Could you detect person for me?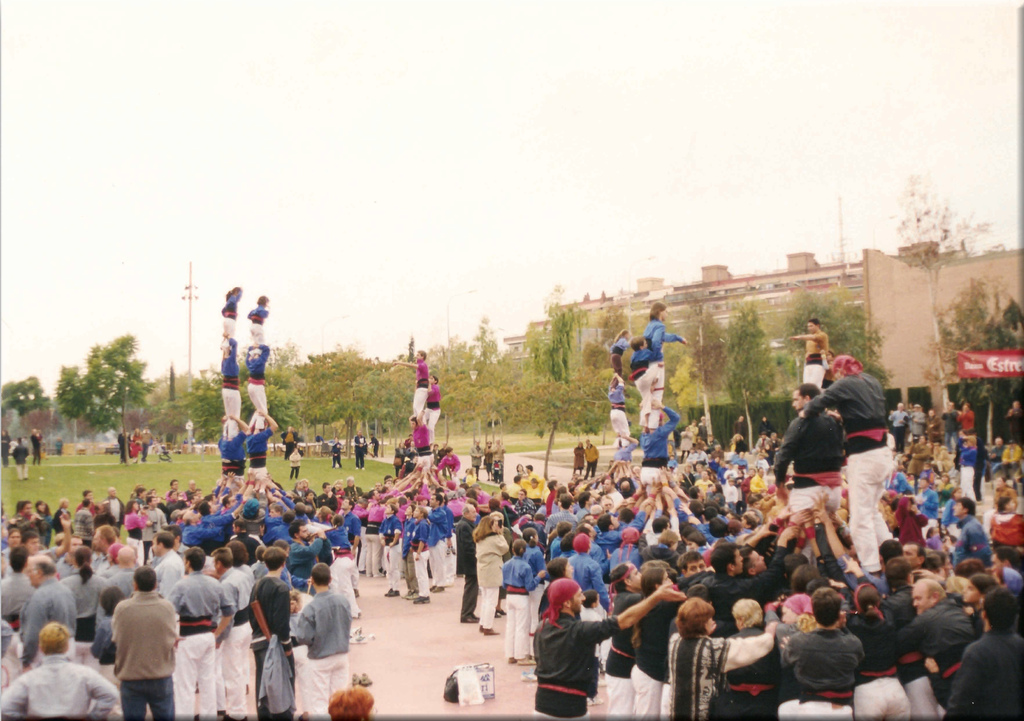
Detection result: rect(353, 431, 365, 468).
